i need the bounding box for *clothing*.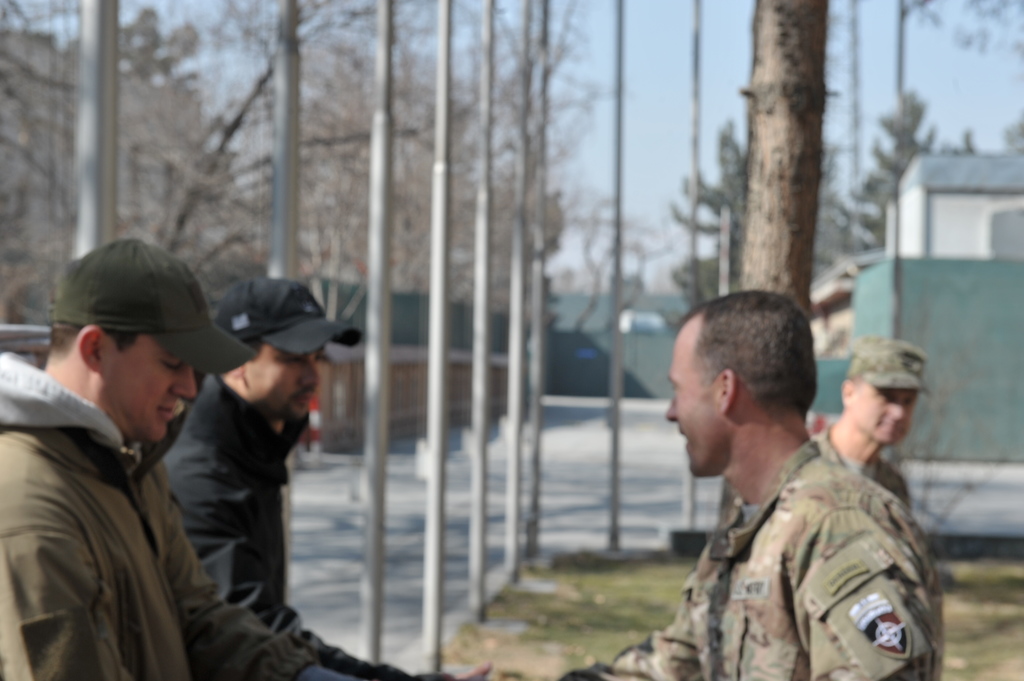
Here it is: detection(618, 403, 959, 680).
